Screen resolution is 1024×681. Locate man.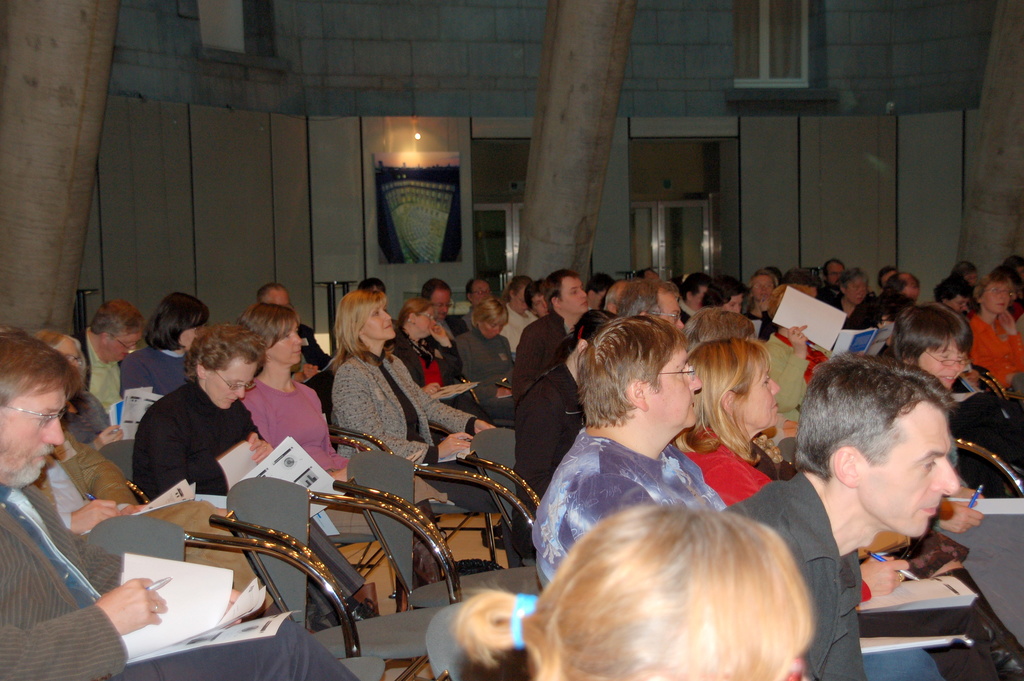
<region>466, 279, 490, 309</region>.
